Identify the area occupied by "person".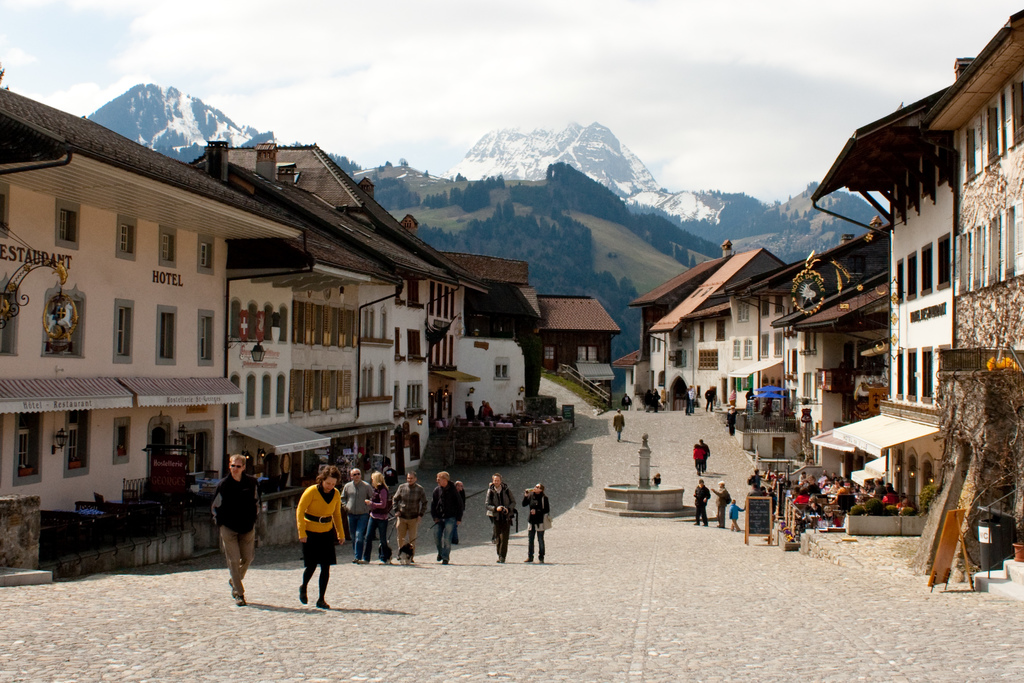
Area: [477,401,486,414].
